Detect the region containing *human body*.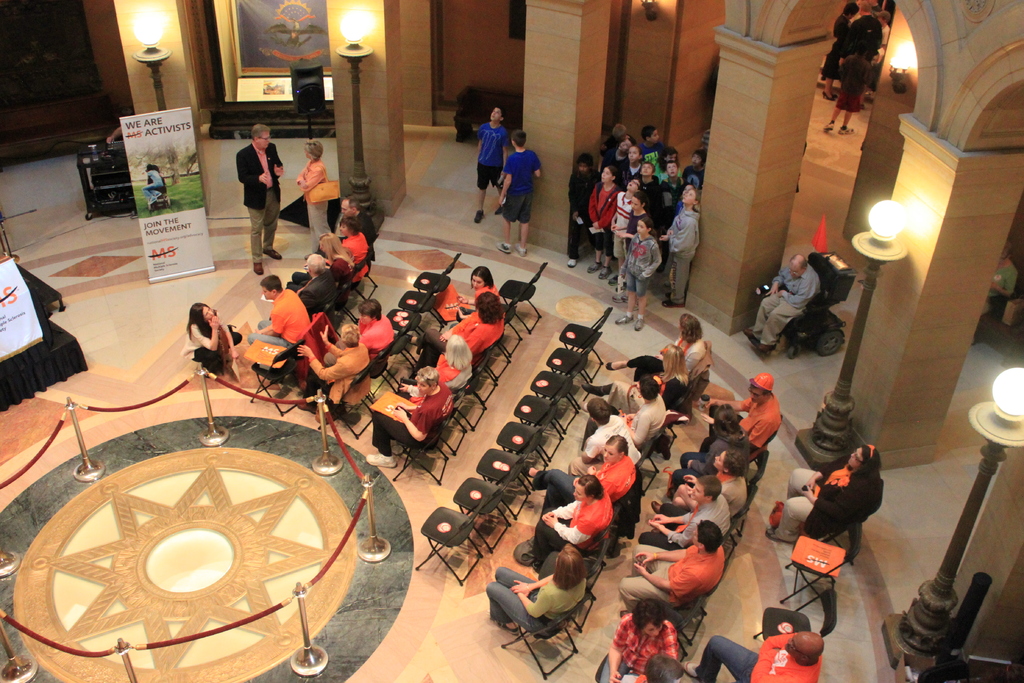
{"left": 493, "top": 130, "right": 545, "bottom": 251}.
